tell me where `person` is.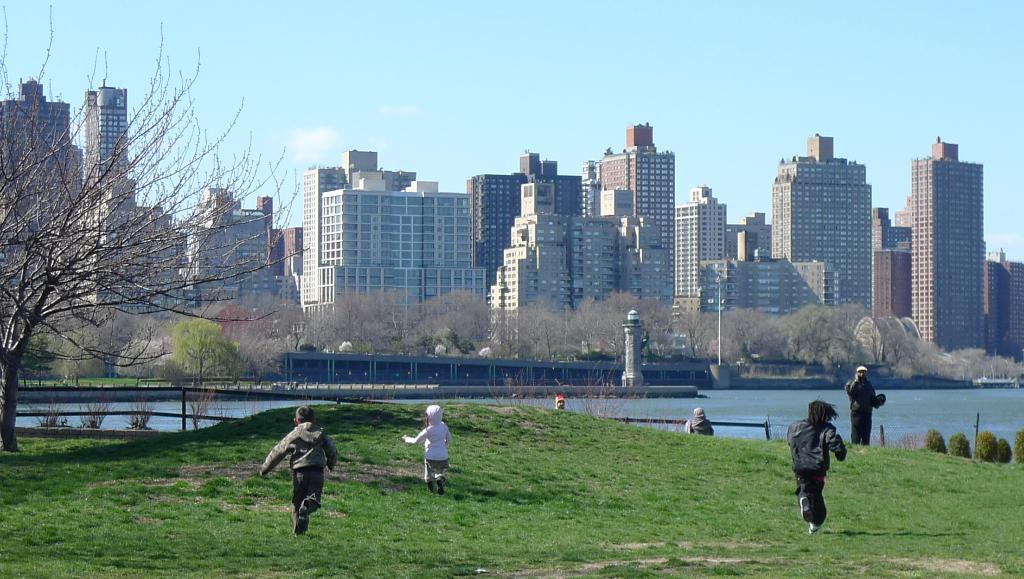
`person` is at rect(269, 411, 331, 540).
